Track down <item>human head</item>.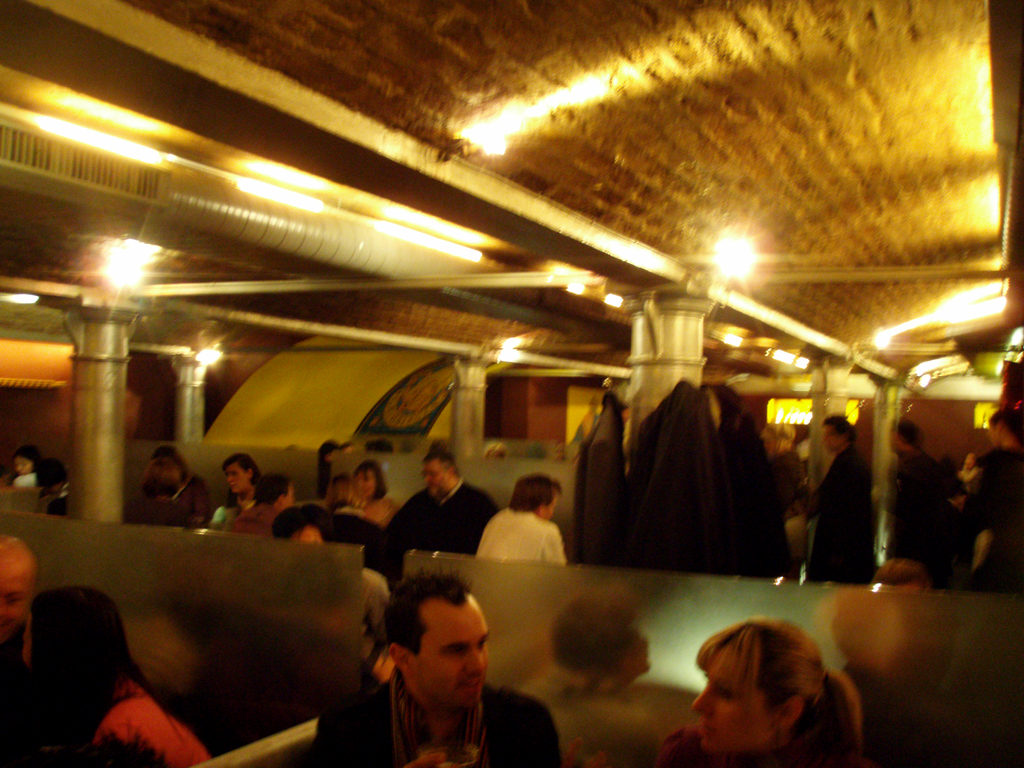
Tracked to <bbox>986, 416, 1014, 447</bbox>.
